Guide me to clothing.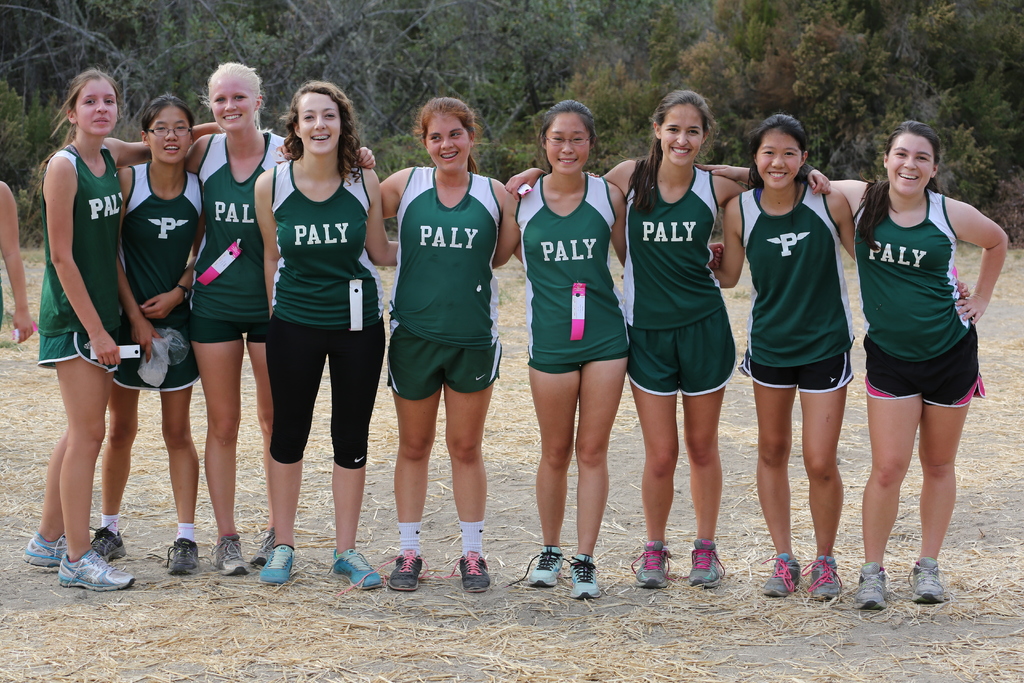
Guidance: 387/165/504/351.
